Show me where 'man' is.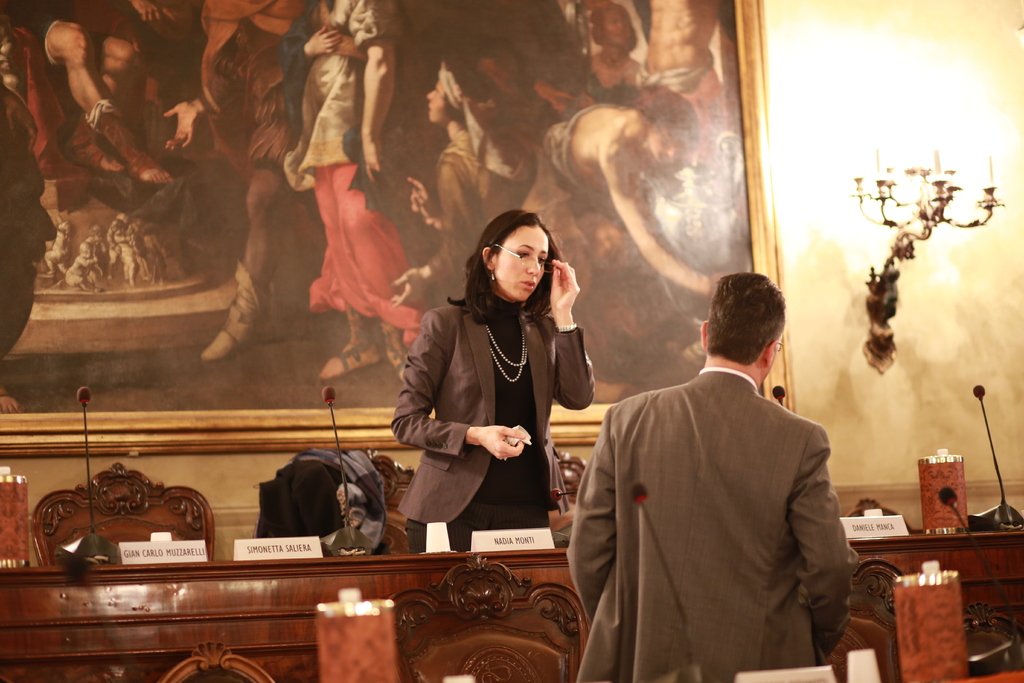
'man' is at 570:252:866:678.
